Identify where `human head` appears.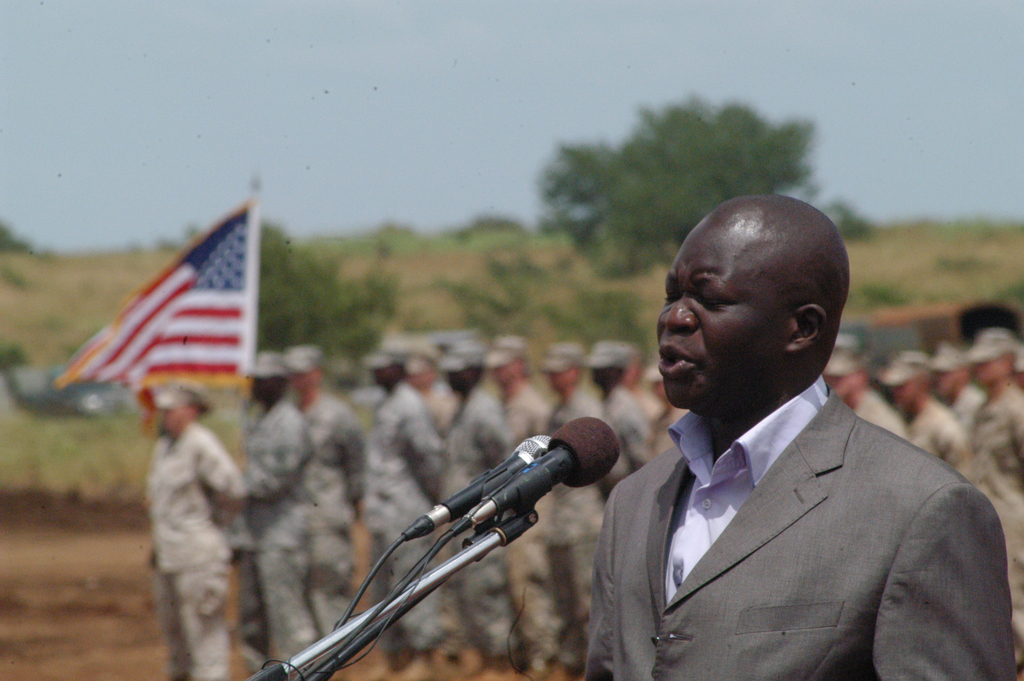
Appears at locate(248, 350, 288, 404).
